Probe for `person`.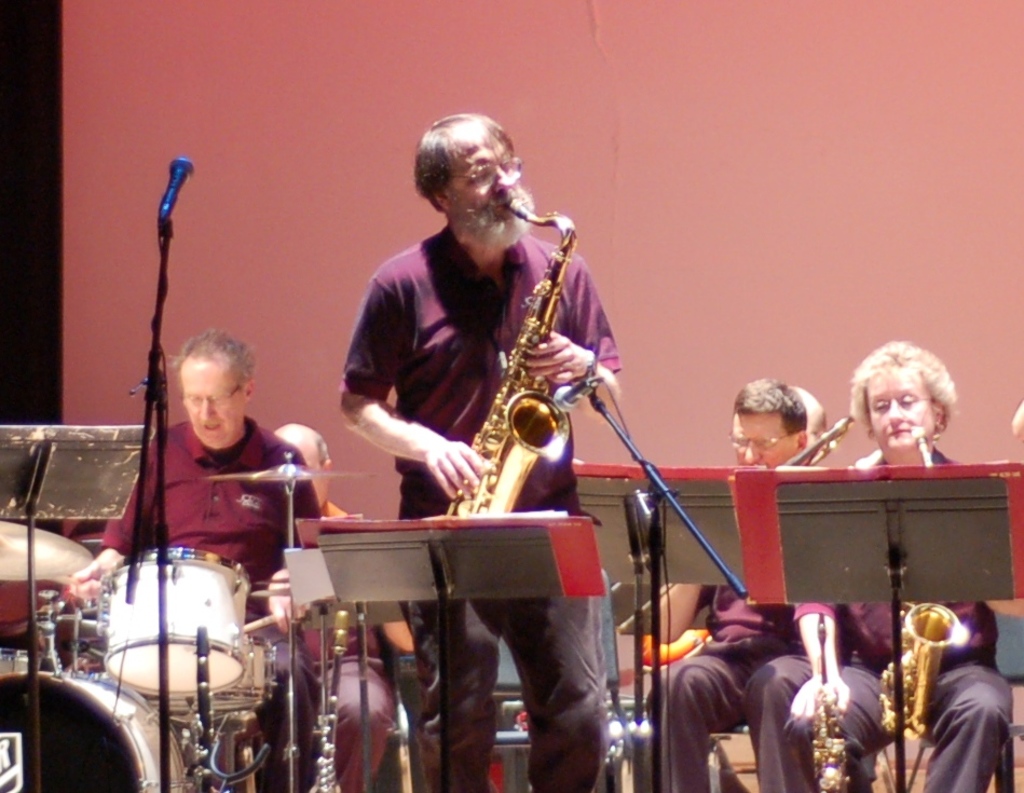
Probe result: (783, 333, 1019, 792).
